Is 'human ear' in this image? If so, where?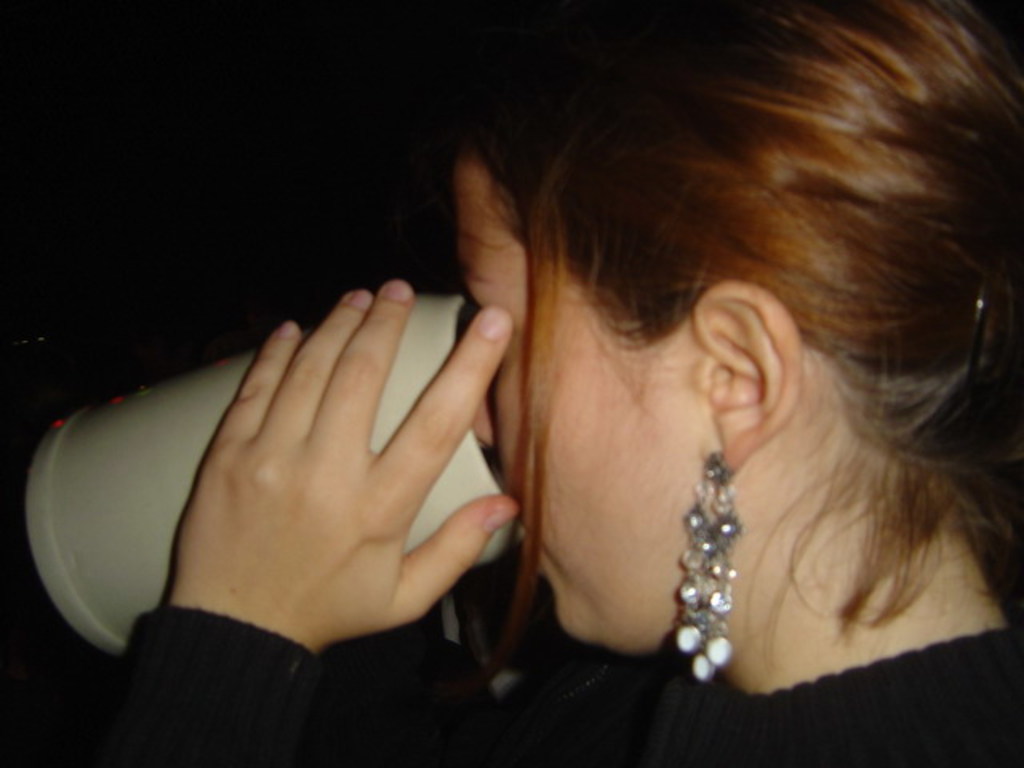
Yes, at 690/282/800/478.
